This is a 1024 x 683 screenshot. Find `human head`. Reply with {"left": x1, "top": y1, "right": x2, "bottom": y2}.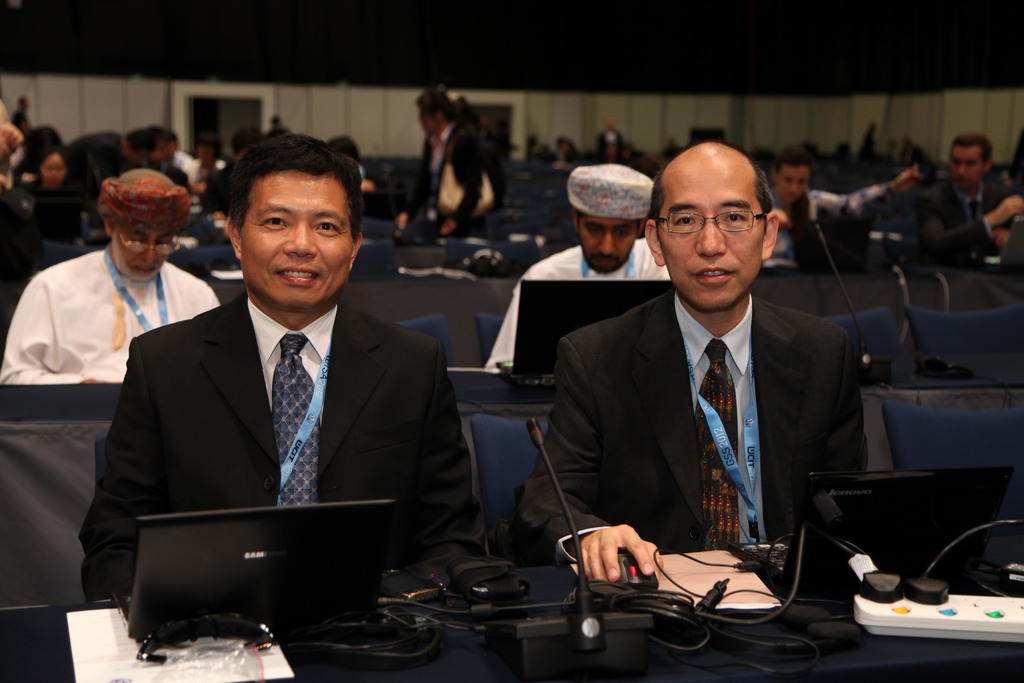
{"left": 769, "top": 147, "right": 815, "bottom": 204}.
